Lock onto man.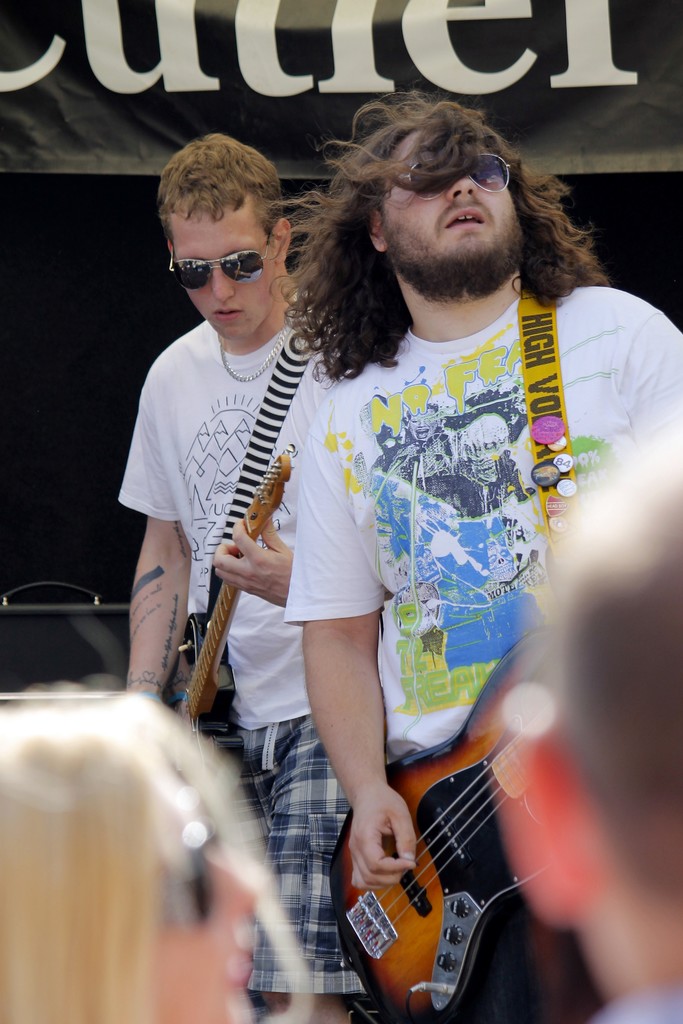
Locked: (left=489, top=409, right=682, bottom=1023).
